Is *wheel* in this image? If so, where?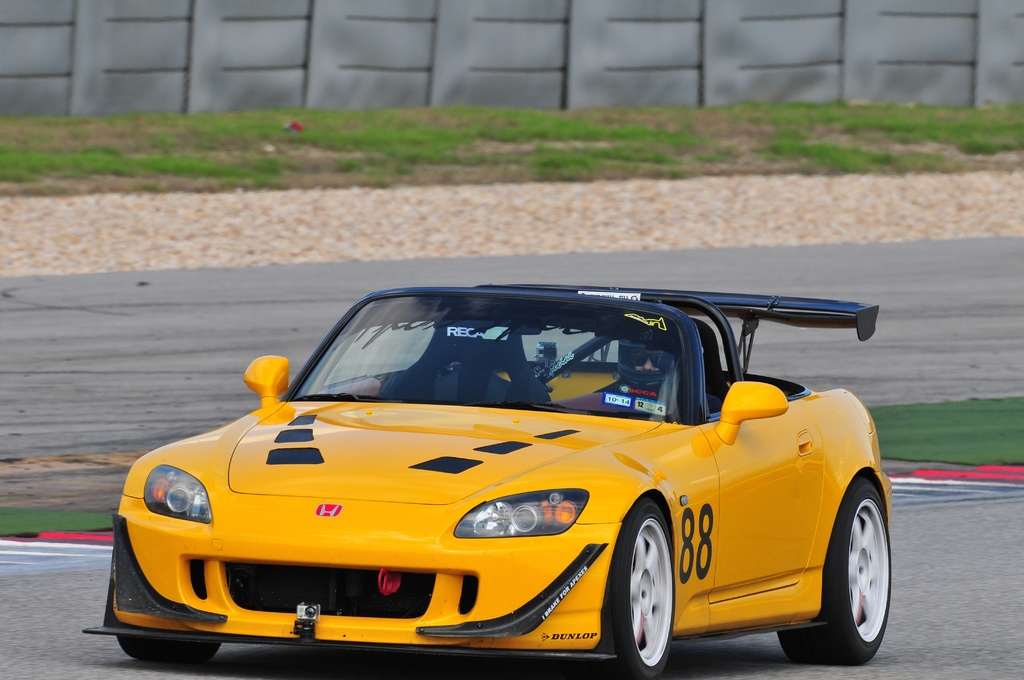
Yes, at select_region(620, 525, 691, 668).
